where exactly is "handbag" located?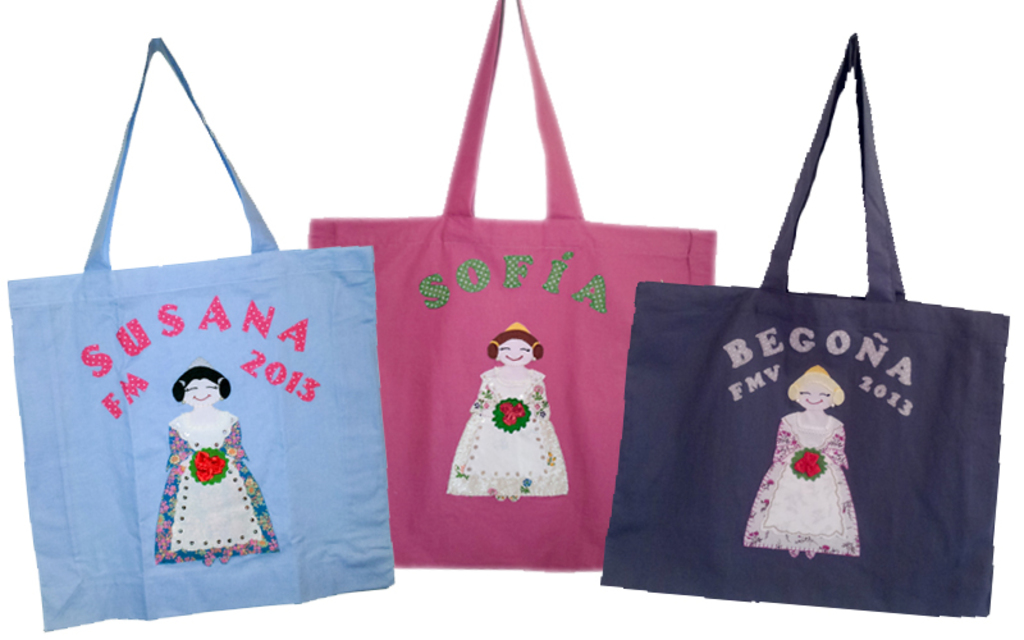
Its bounding box is [598,28,1011,616].
